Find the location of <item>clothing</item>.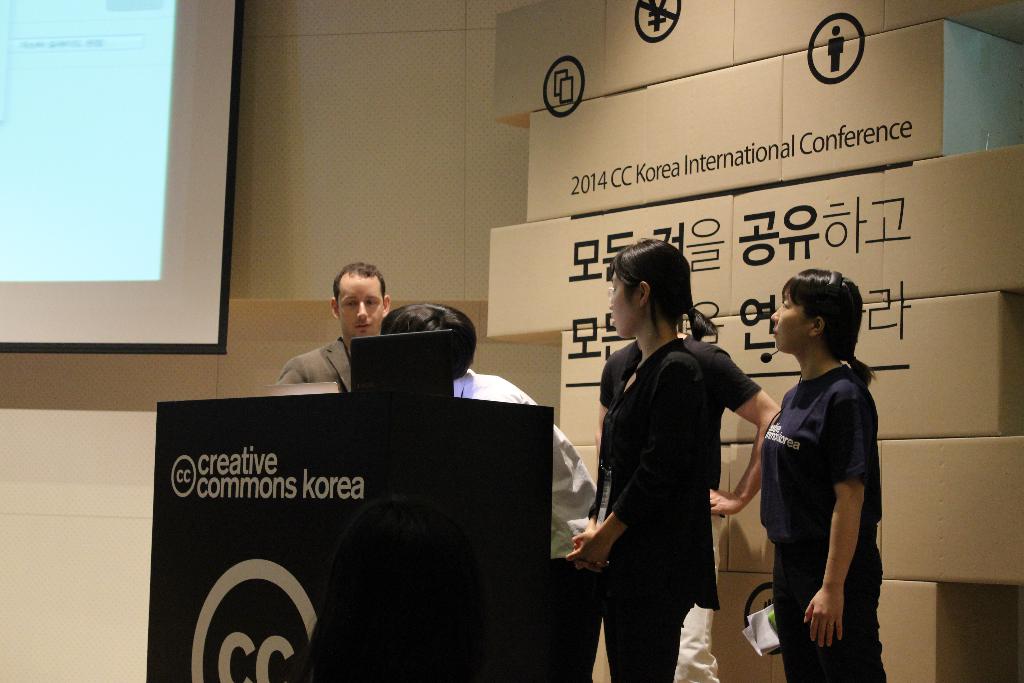
Location: {"left": 447, "top": 367, "right": 598, "bottom": 682}.
